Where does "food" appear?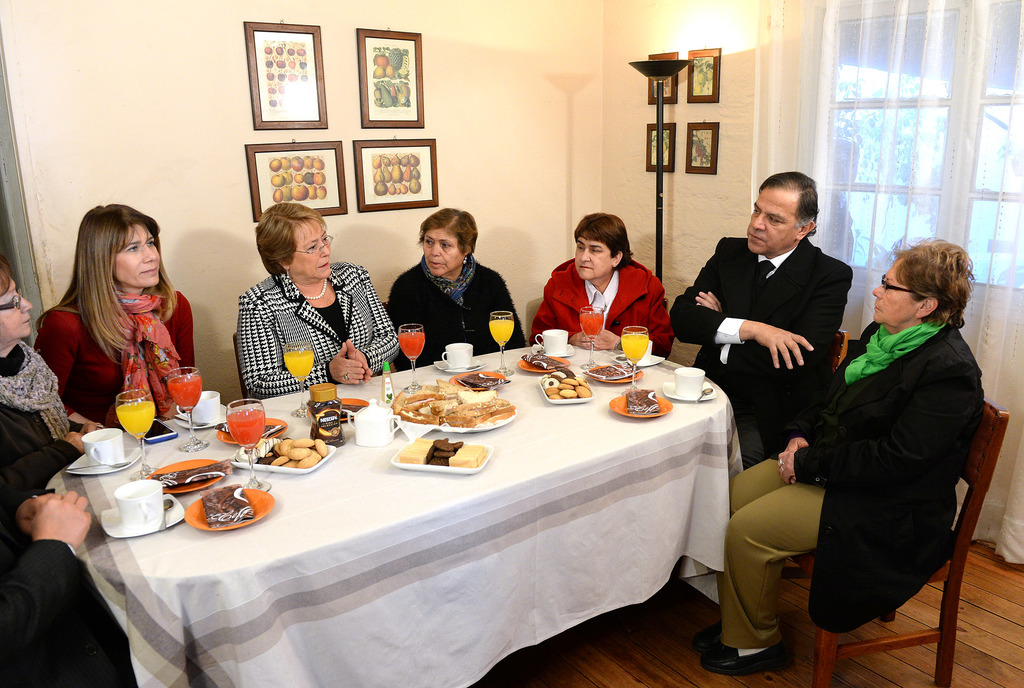
Appears at (692,70,714,93).
